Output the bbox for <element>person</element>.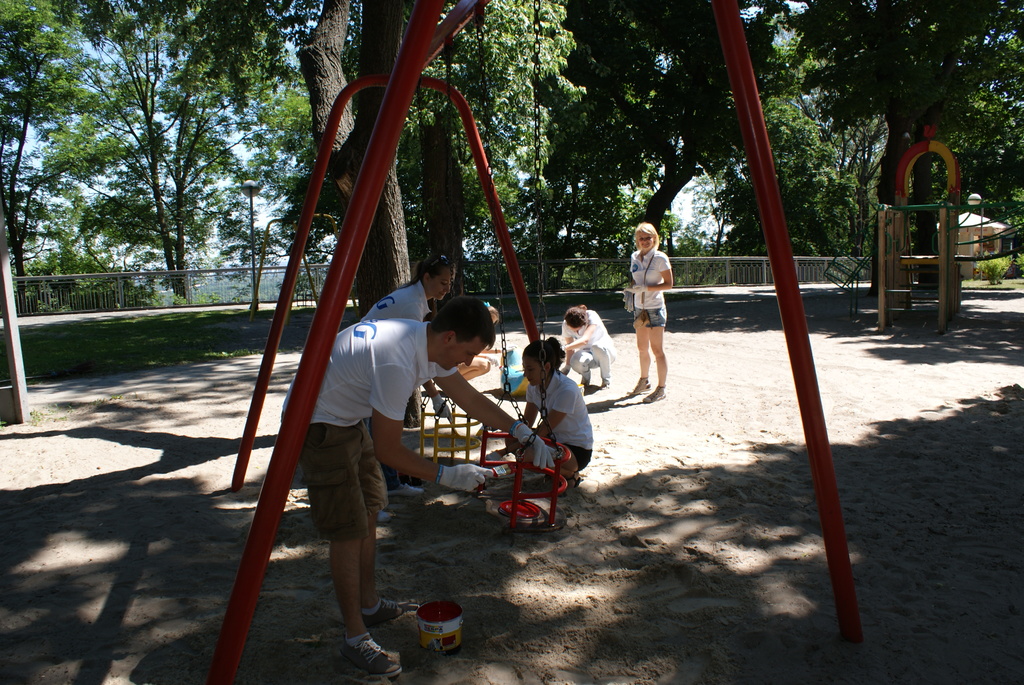
crop(559, 302, 614, 387).
